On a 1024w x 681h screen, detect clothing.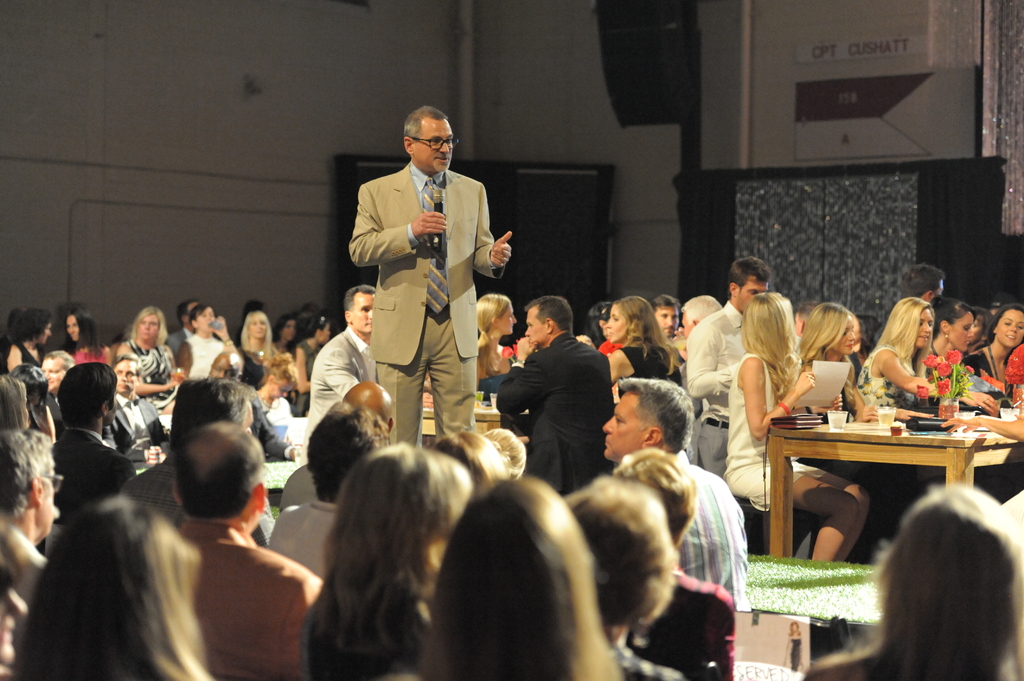
<region>106, 391, 176, 472</region>.
